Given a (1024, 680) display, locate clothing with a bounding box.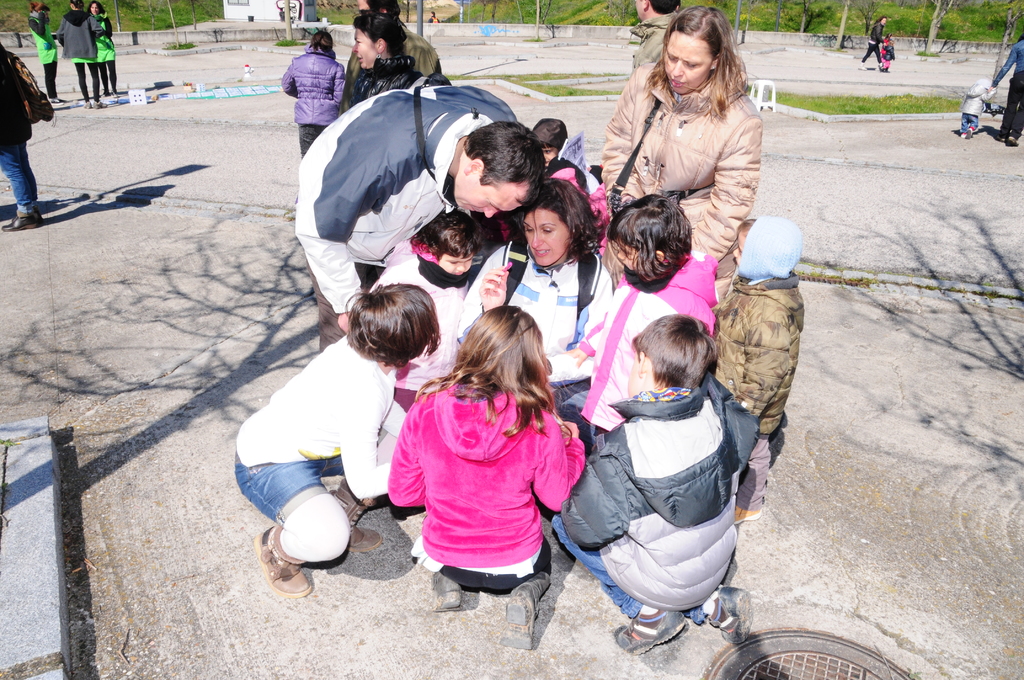
Located: select_region(295, 81, 521, 354).
